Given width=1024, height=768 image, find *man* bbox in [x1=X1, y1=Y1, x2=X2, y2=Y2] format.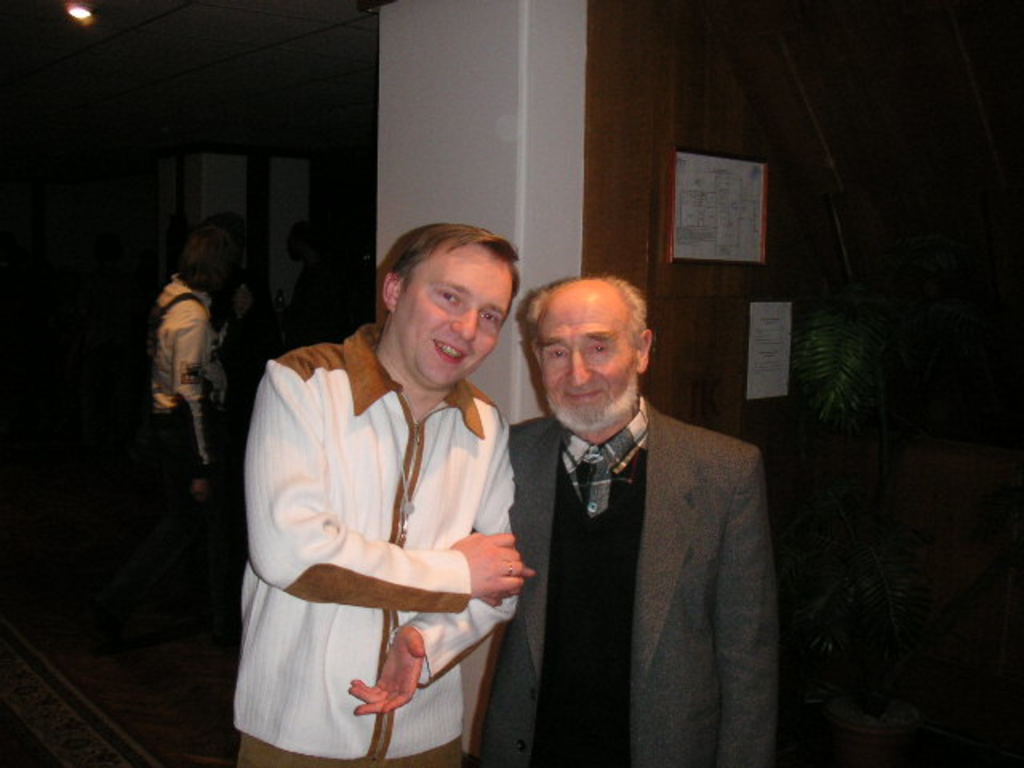
[x1=242, y1=222, x2=520, y2=766].
